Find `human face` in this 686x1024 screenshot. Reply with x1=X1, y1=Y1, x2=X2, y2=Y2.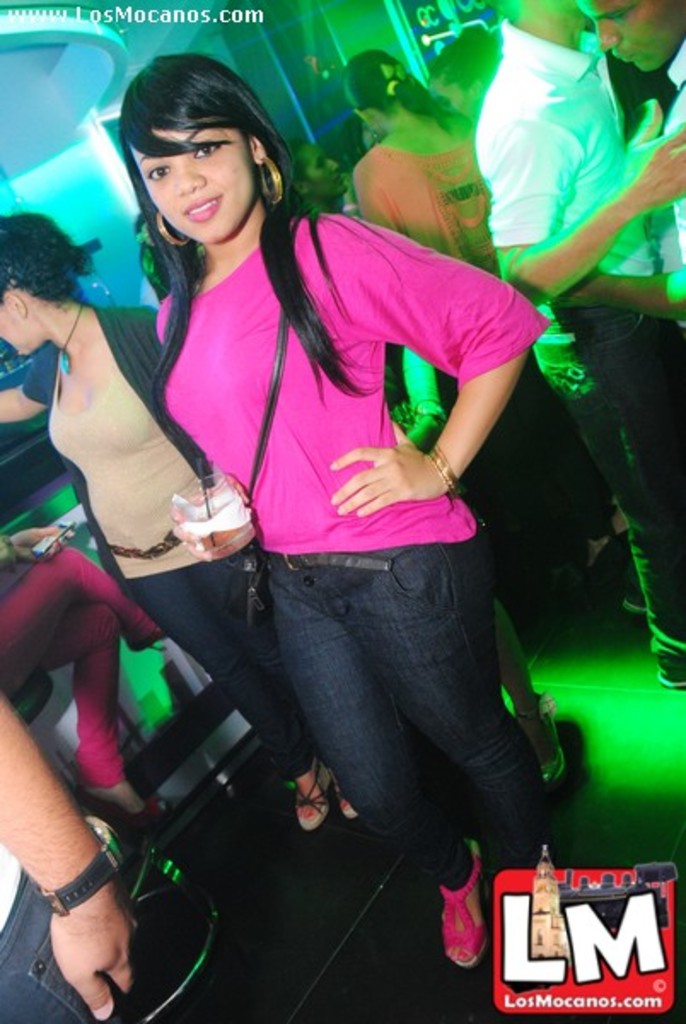
x1=0, y1=287, x2=34, y2=357.
